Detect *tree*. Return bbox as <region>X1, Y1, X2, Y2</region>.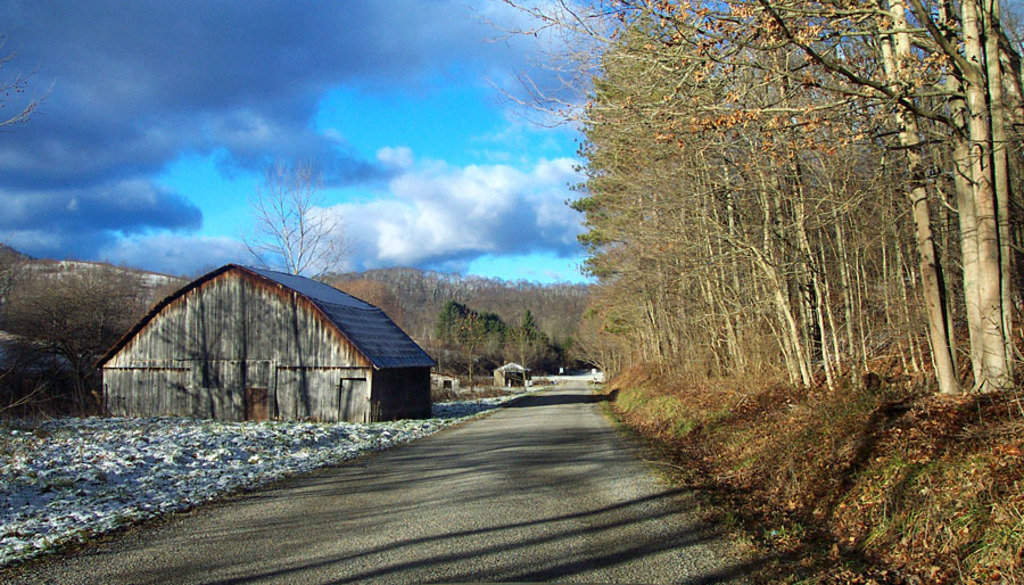
<region>484, 0, 1023, 404</region>.
